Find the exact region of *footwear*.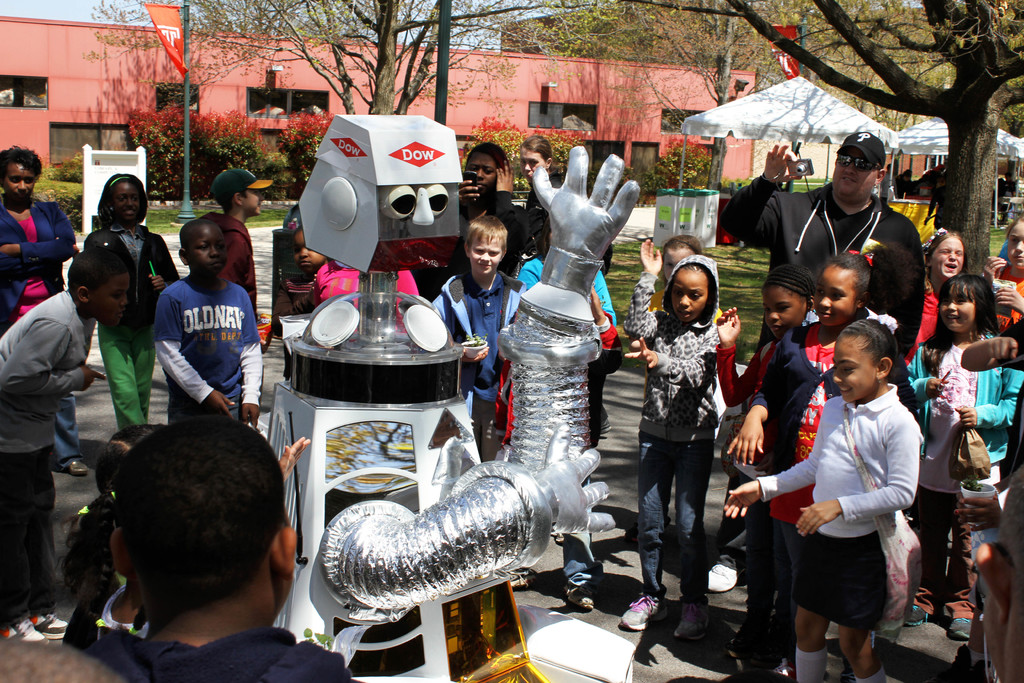
Exact region: x1=513 y1=570 x2=535 y2=588.
